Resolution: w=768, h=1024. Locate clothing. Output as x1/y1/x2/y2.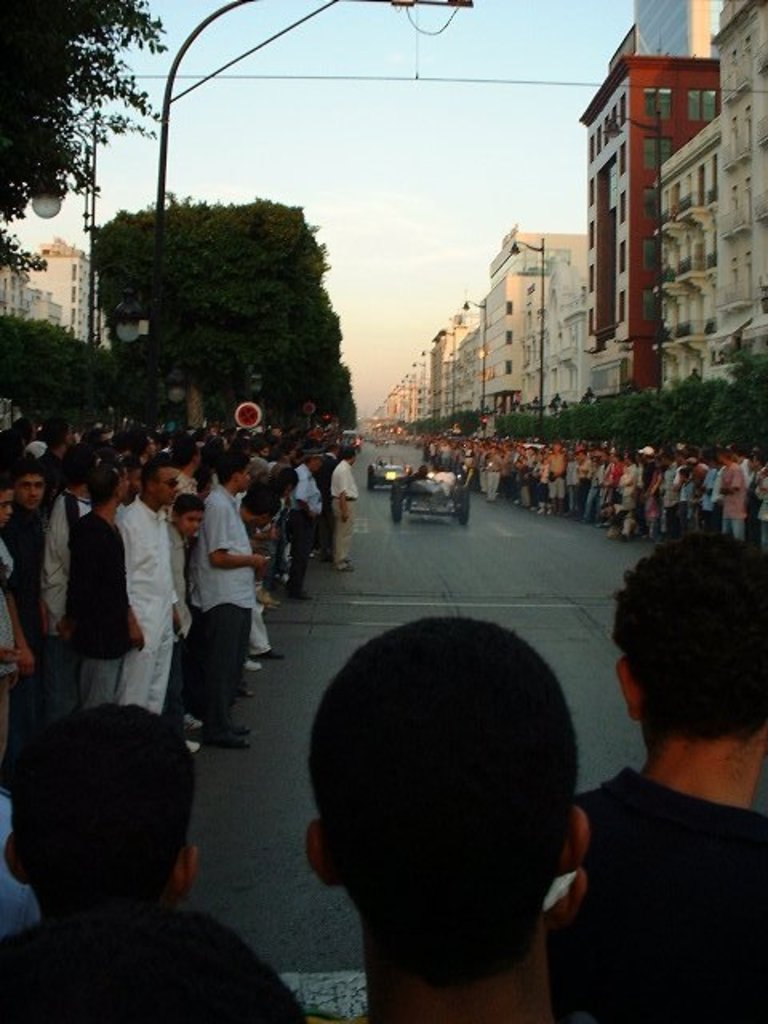
0/506/34/762.
